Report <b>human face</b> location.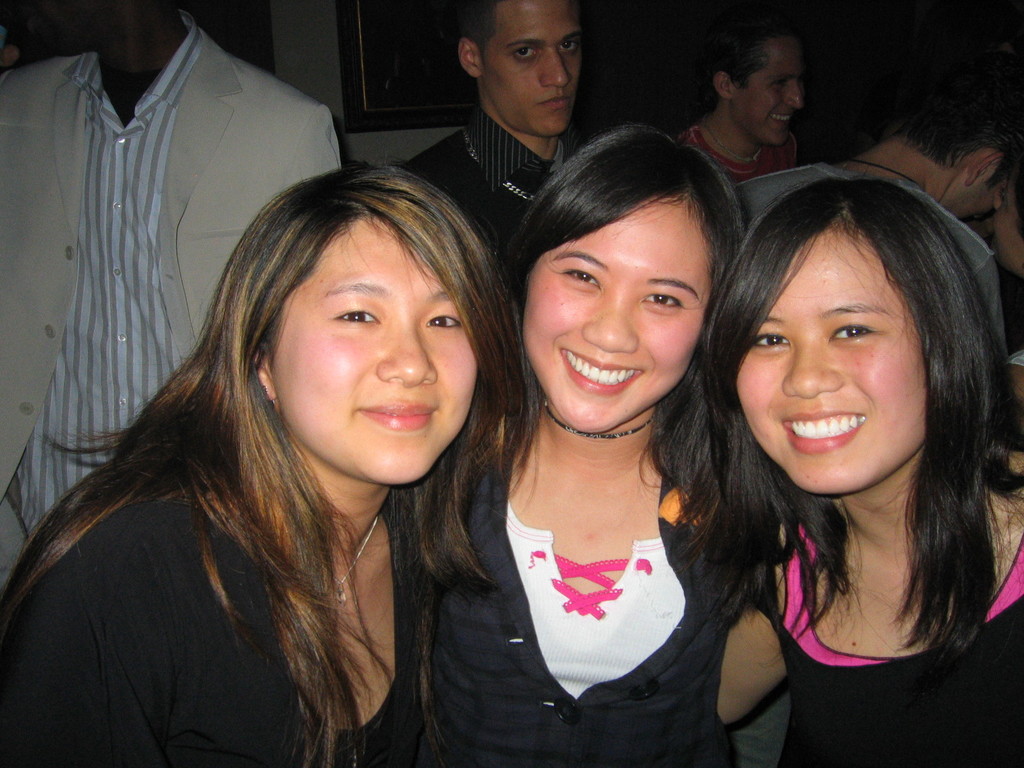
Report: x1=268, y1=214, x2=477, y2=487.
